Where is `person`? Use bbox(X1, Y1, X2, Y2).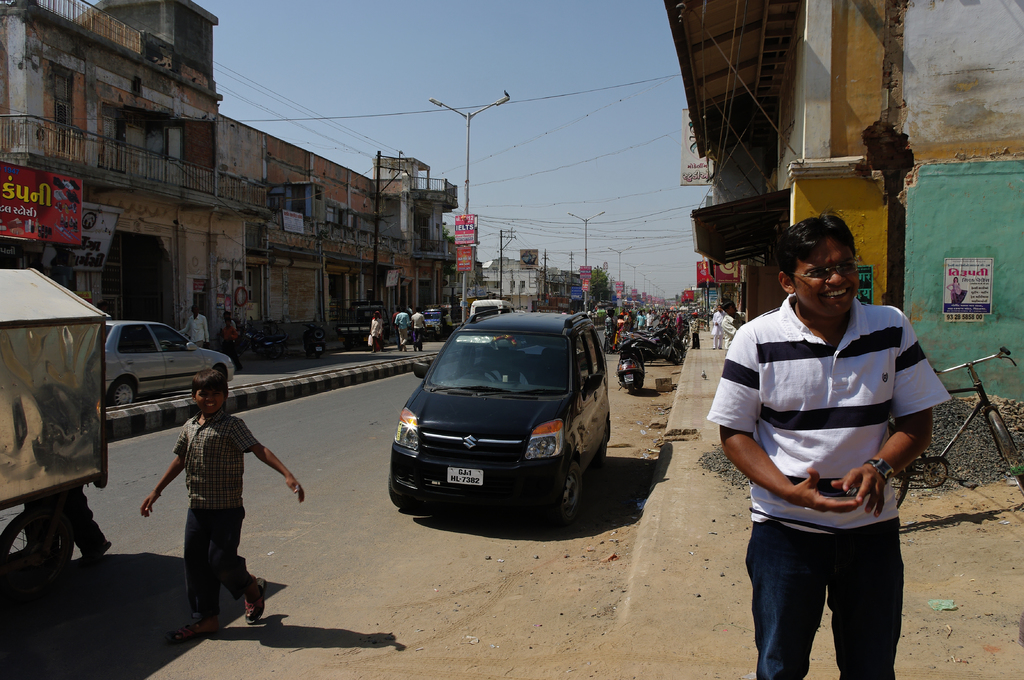
bbox(706, 209, 950, 679).
